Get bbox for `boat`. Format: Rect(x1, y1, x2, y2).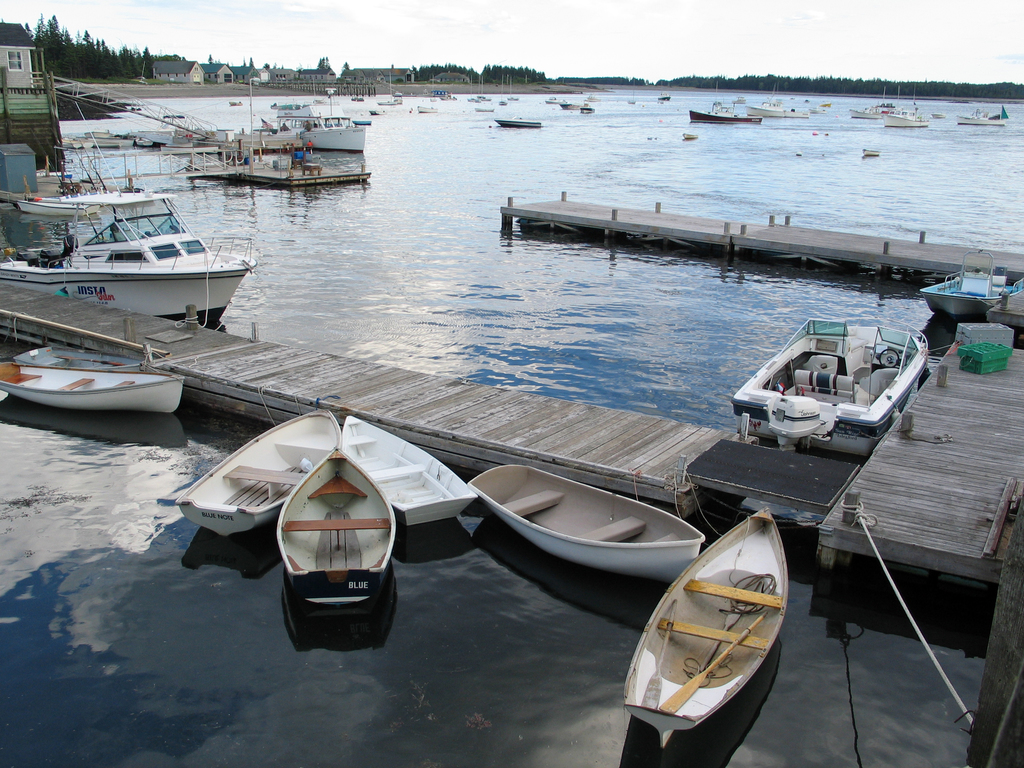
Rect(681, 130, 700, 140).
